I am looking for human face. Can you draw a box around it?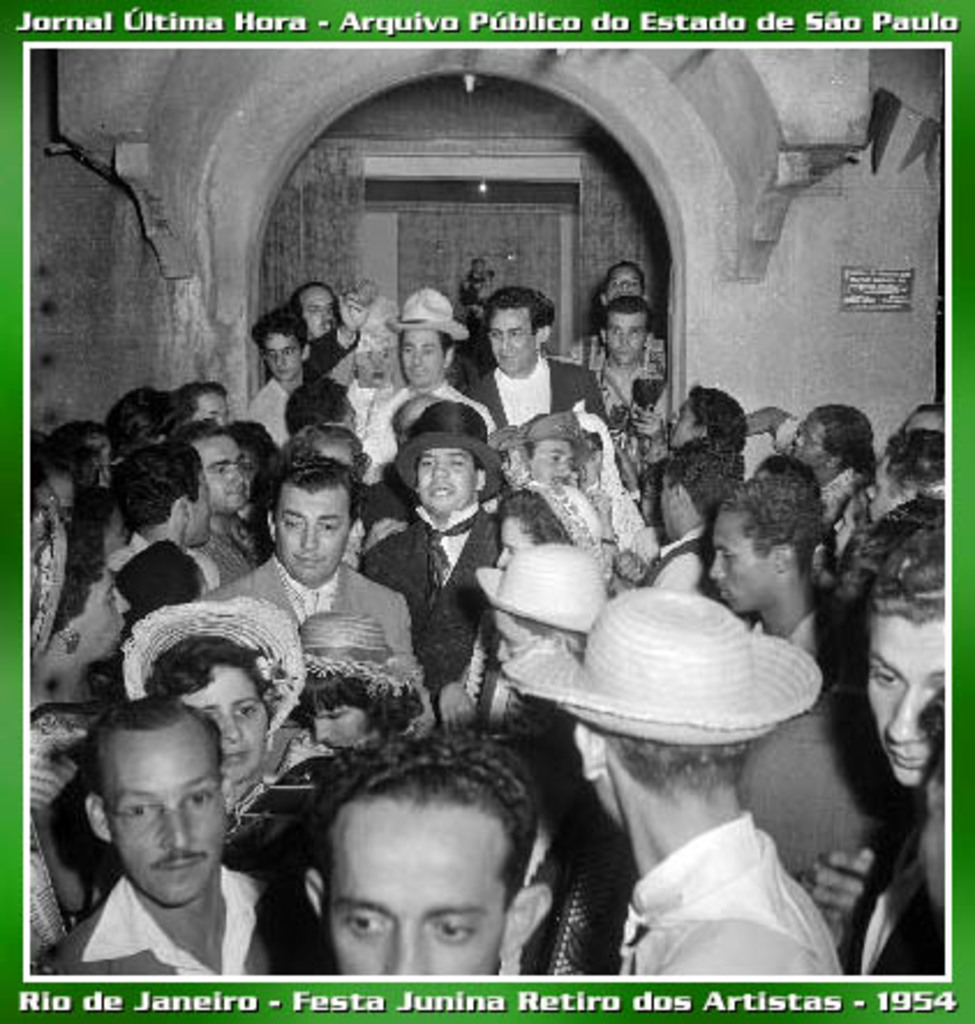
Sure, the bounding box is box=[404, 331, 446, 377].
